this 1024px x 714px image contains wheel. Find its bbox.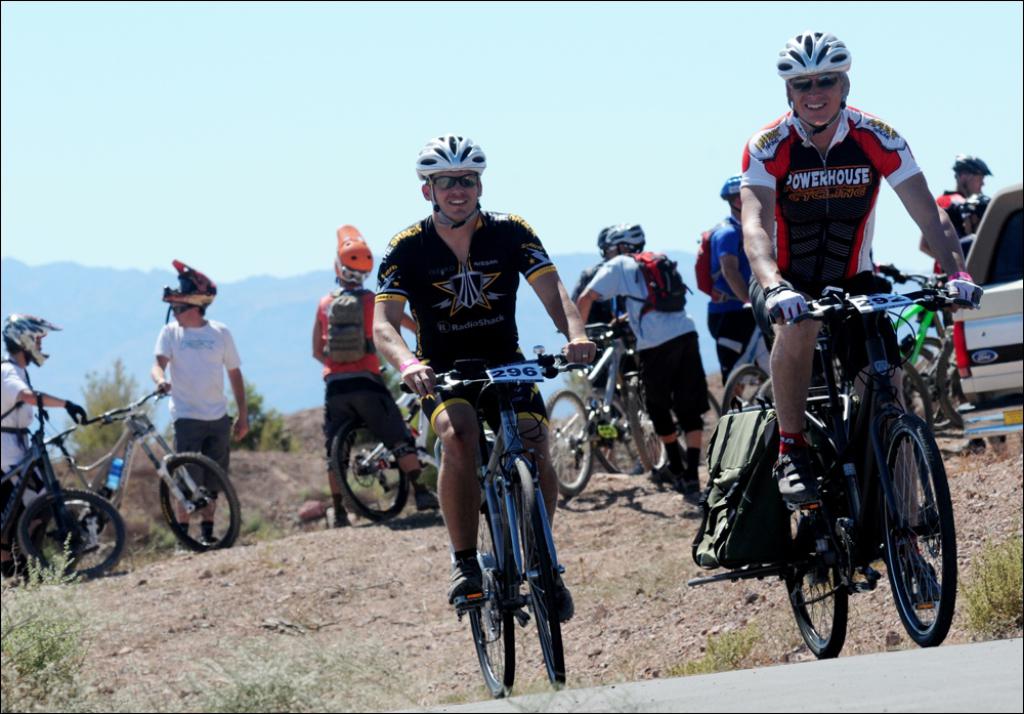
crop(13, 491, 122, 580).
